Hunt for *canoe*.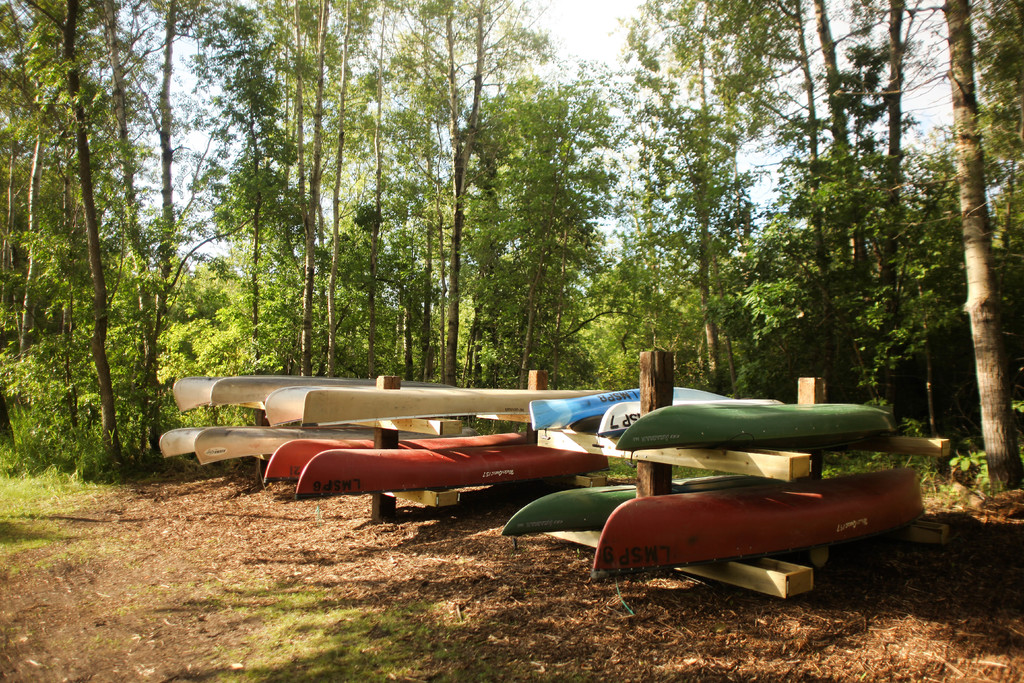
Hunted down at [612,399,904,450].
